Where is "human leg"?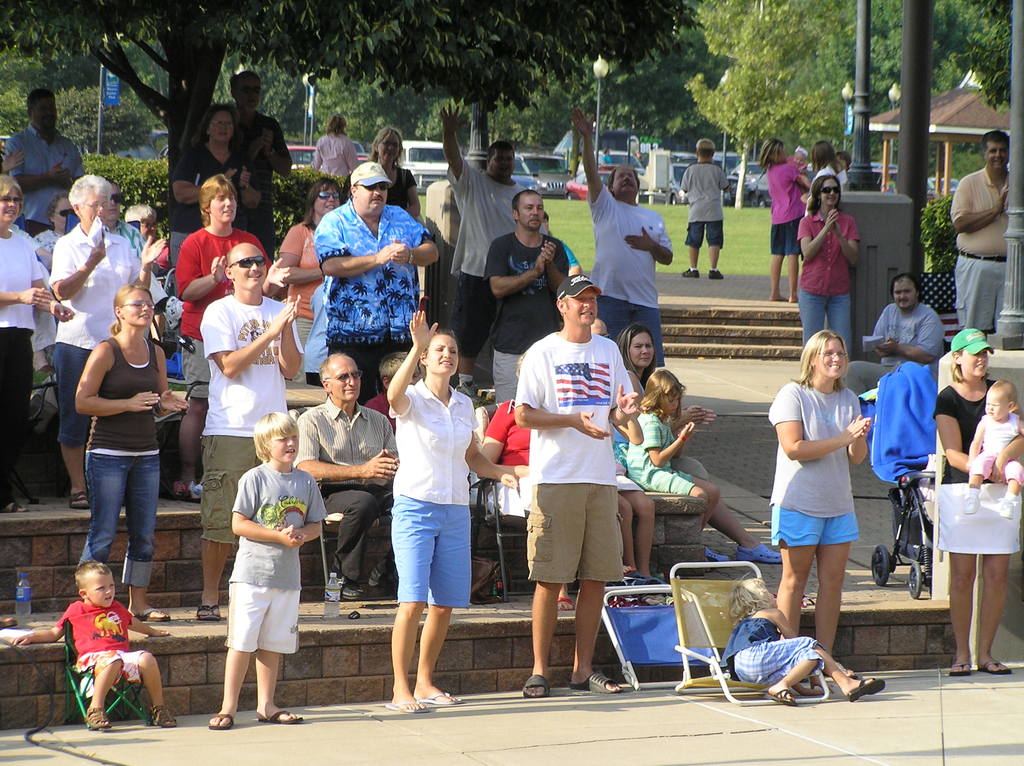
x1=450, y1=263, x2=499, y2=400.
